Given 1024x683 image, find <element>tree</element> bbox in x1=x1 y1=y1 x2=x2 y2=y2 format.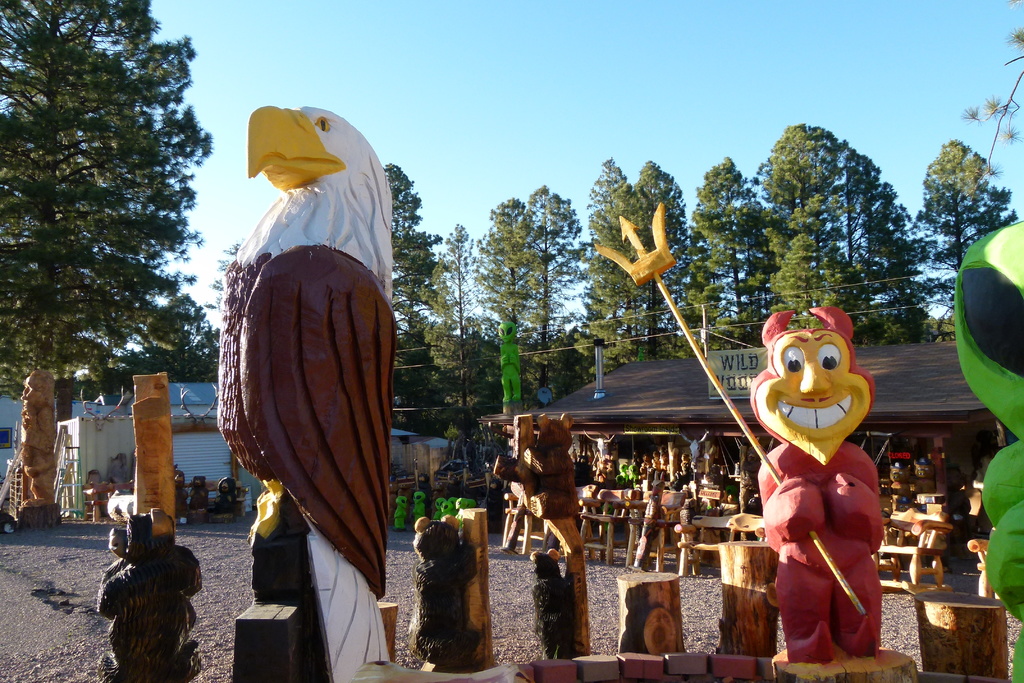
x1=2 y1=0 x2=215 y2=394.
